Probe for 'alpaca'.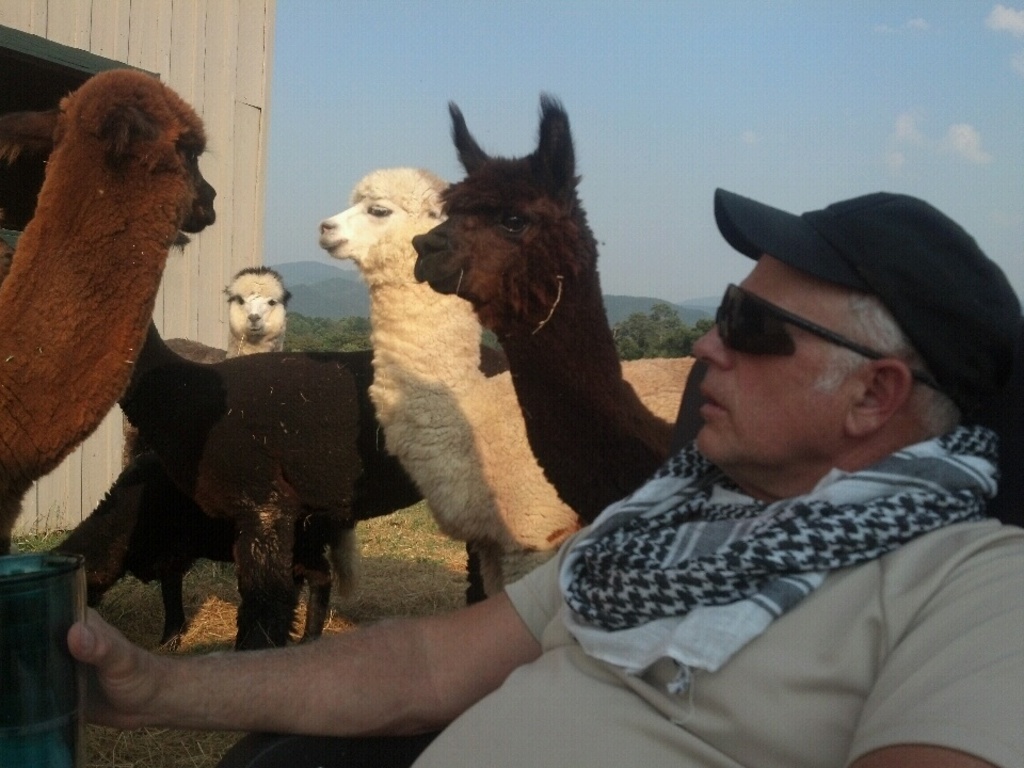
Probe result: region(317, 163, 700, 594).
